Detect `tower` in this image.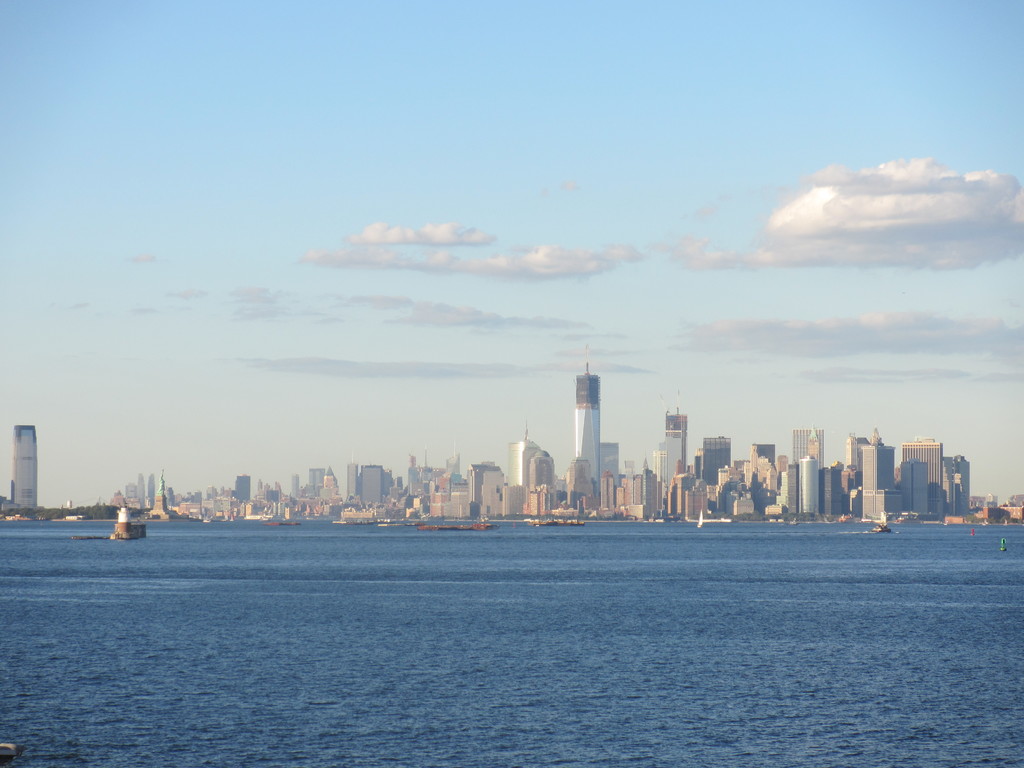
Detection: {"left": 909, "top": 440, "right": 945, "bottom": 515}.
